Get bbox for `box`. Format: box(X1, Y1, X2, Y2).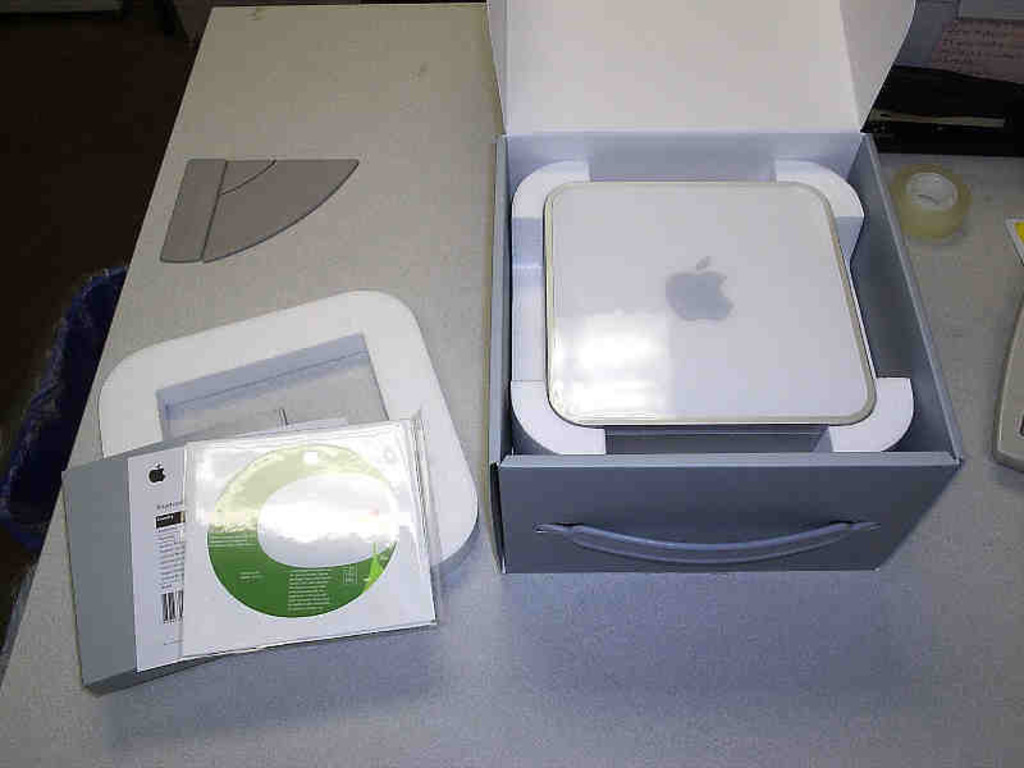
box(508, 159, 916, 458).
